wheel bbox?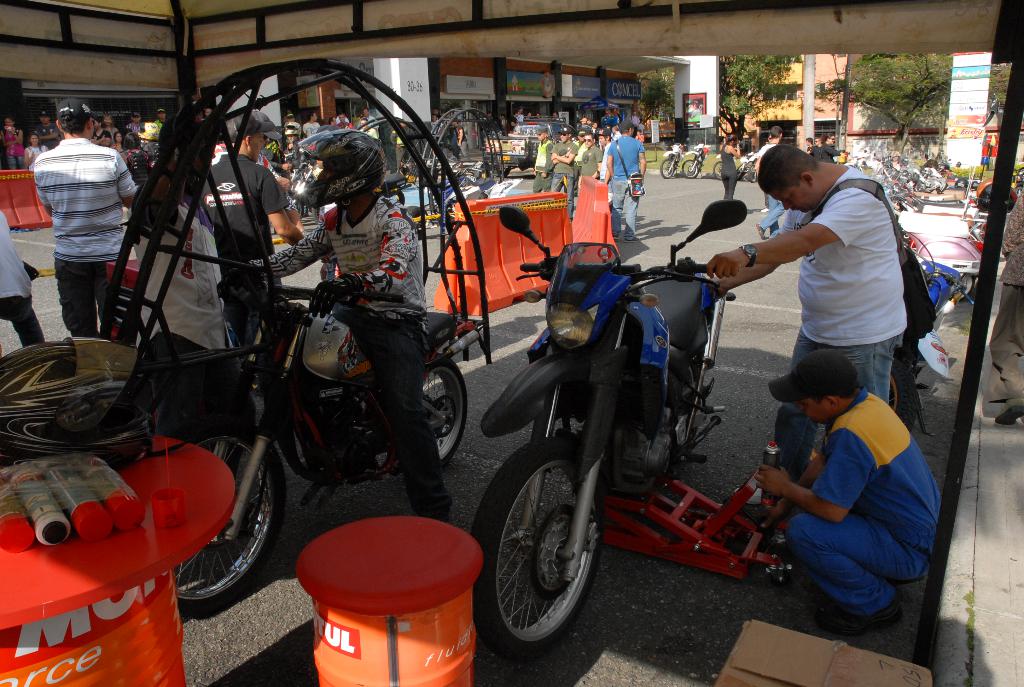
(386,354,470,477)
